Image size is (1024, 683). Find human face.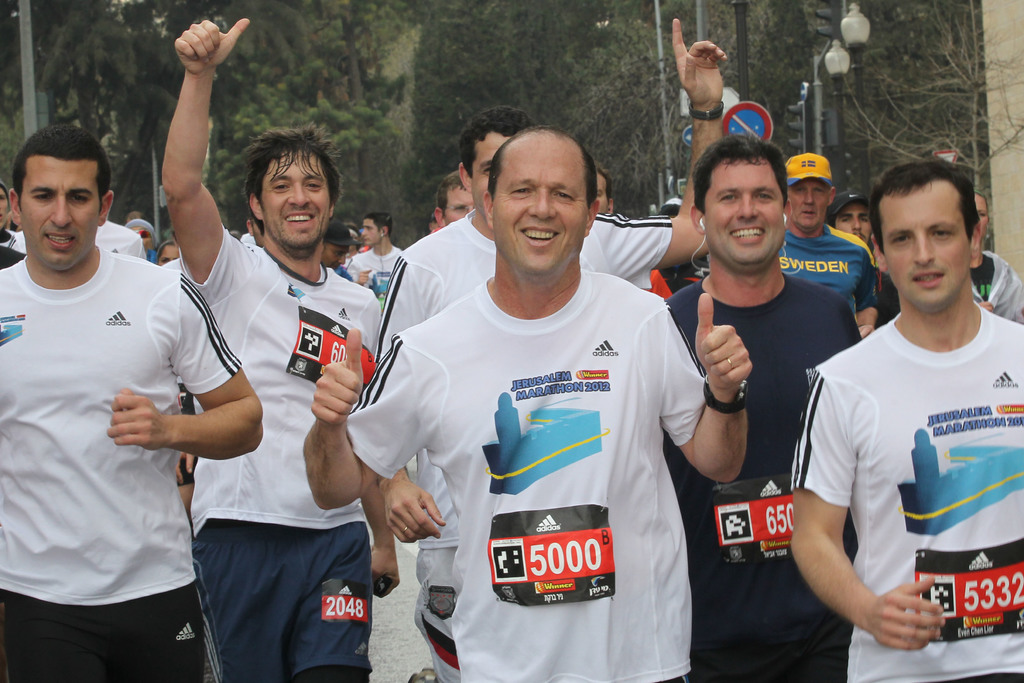
881, 185, 971, 306.
